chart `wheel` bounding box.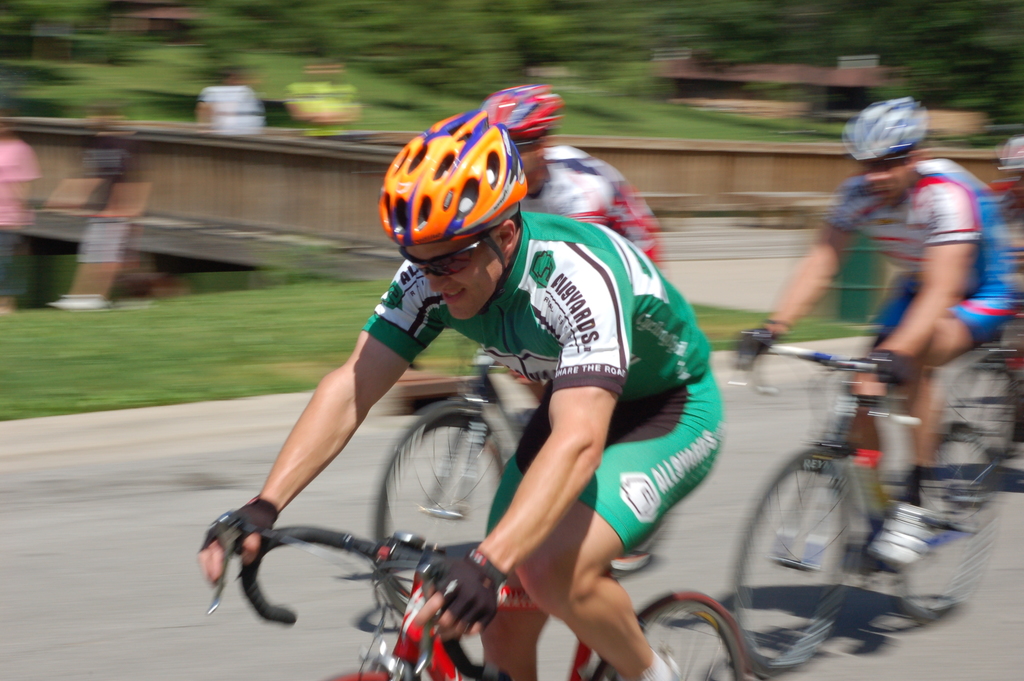
Charted: {"left": 368, "top": 406, "right": 502, "bottom": 624}.
